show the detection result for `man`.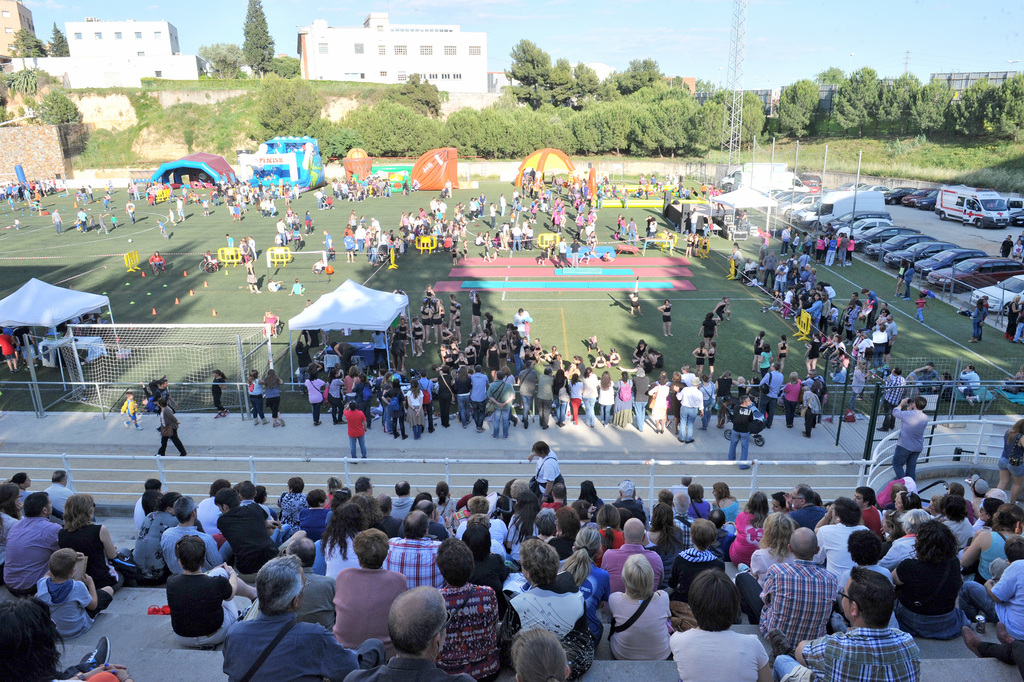
crop(218, 552, 385, 681).
